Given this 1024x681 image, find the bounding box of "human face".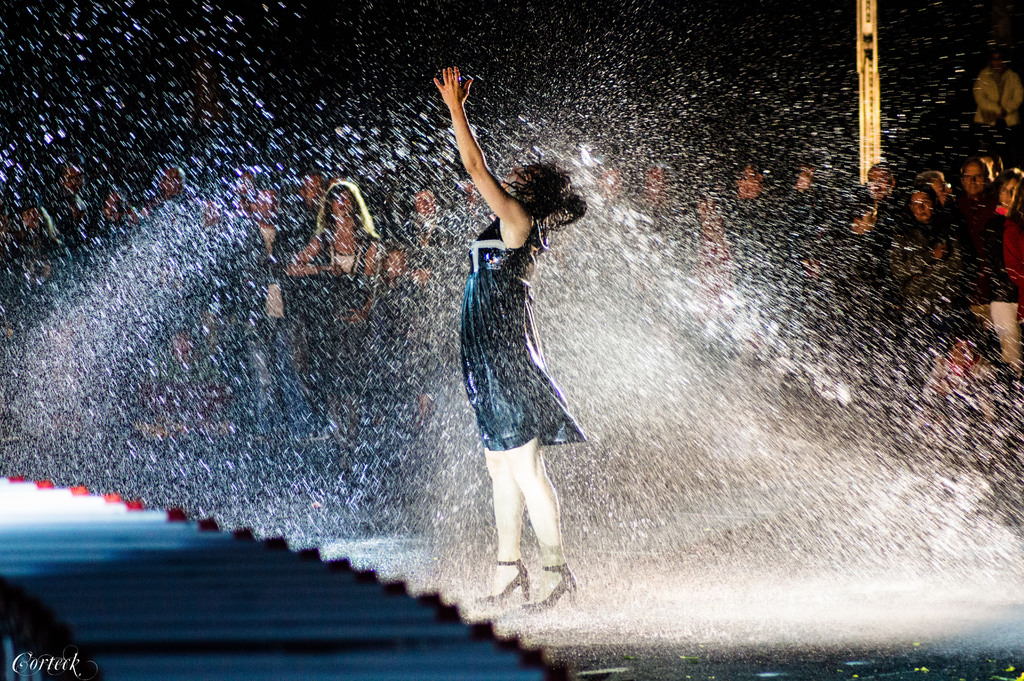
crop(963, 165, 989, 193).
